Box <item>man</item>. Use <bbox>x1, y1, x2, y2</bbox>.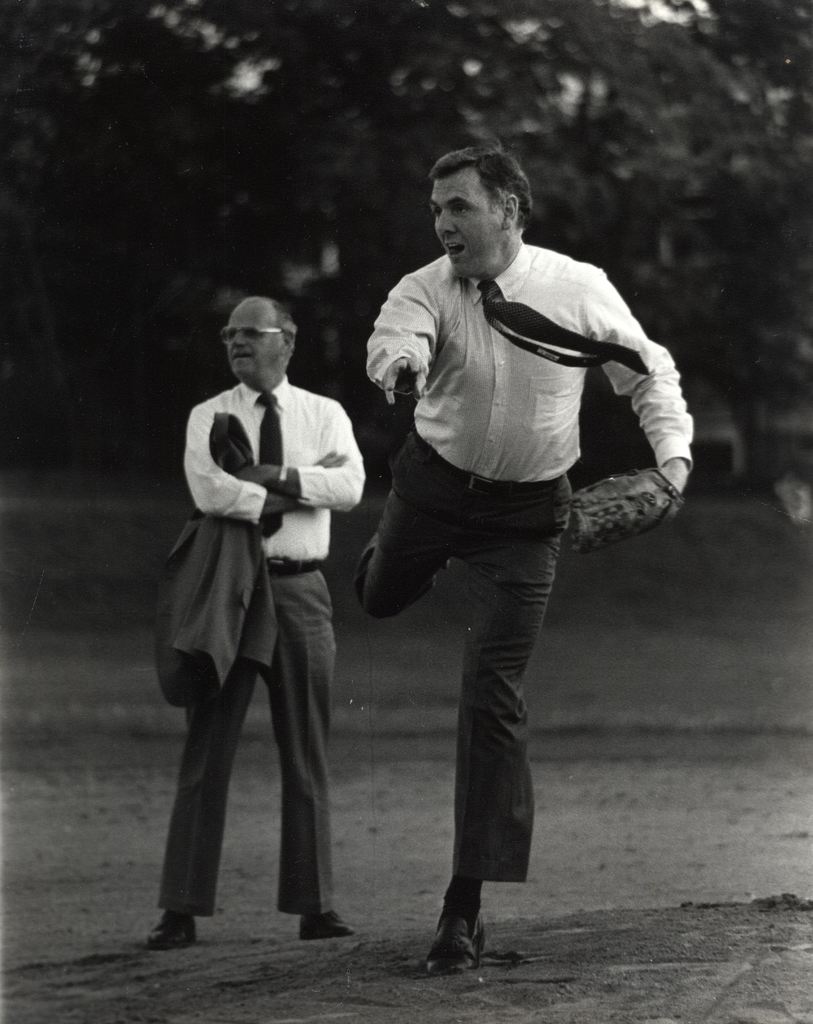
<bbox>351, 145, 693, 977</bbox>.
